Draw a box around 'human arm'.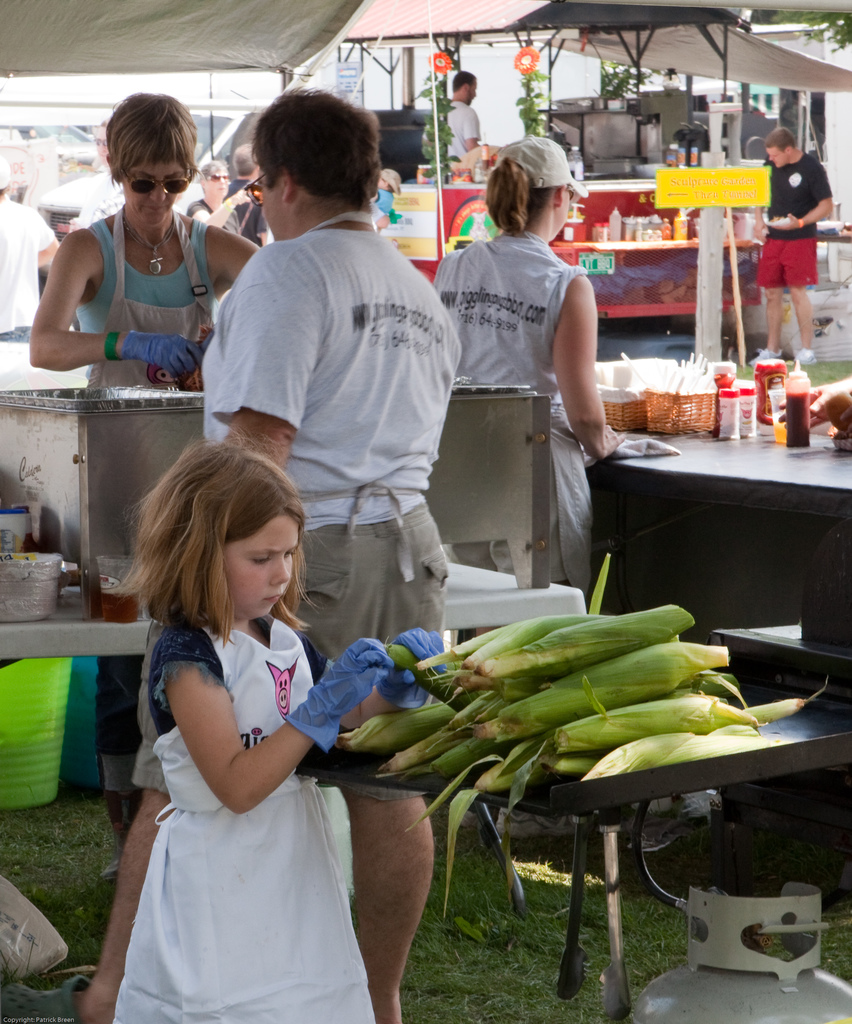
(left=459, top=99, right=487, bottom=162).
